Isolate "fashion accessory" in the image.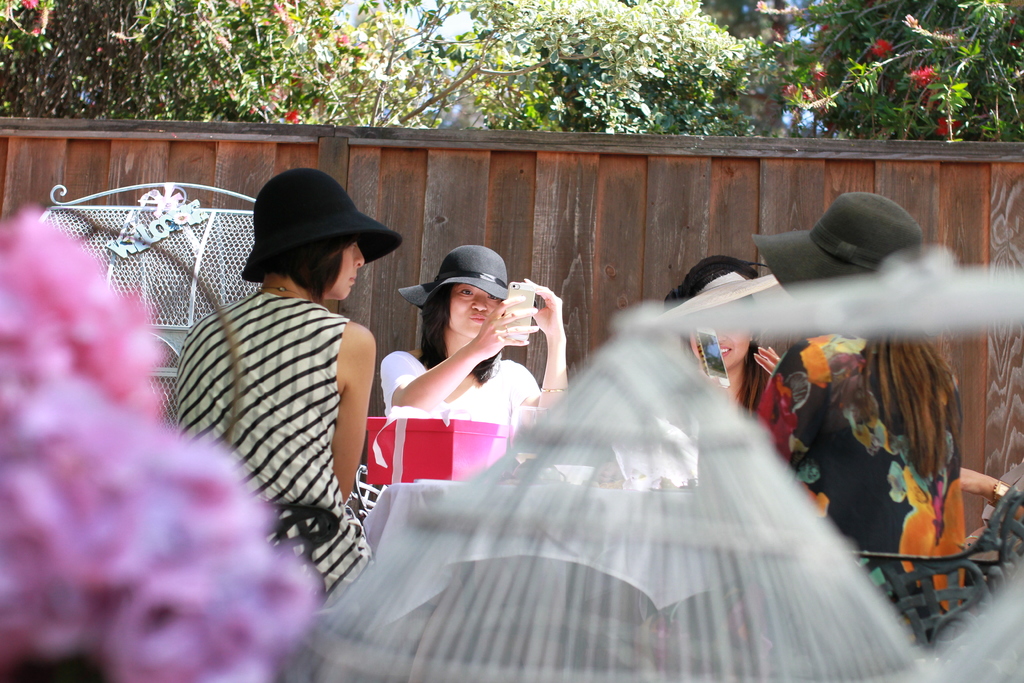
Isolated region: (x1=536, y1=388, x2=566, y2=395).
